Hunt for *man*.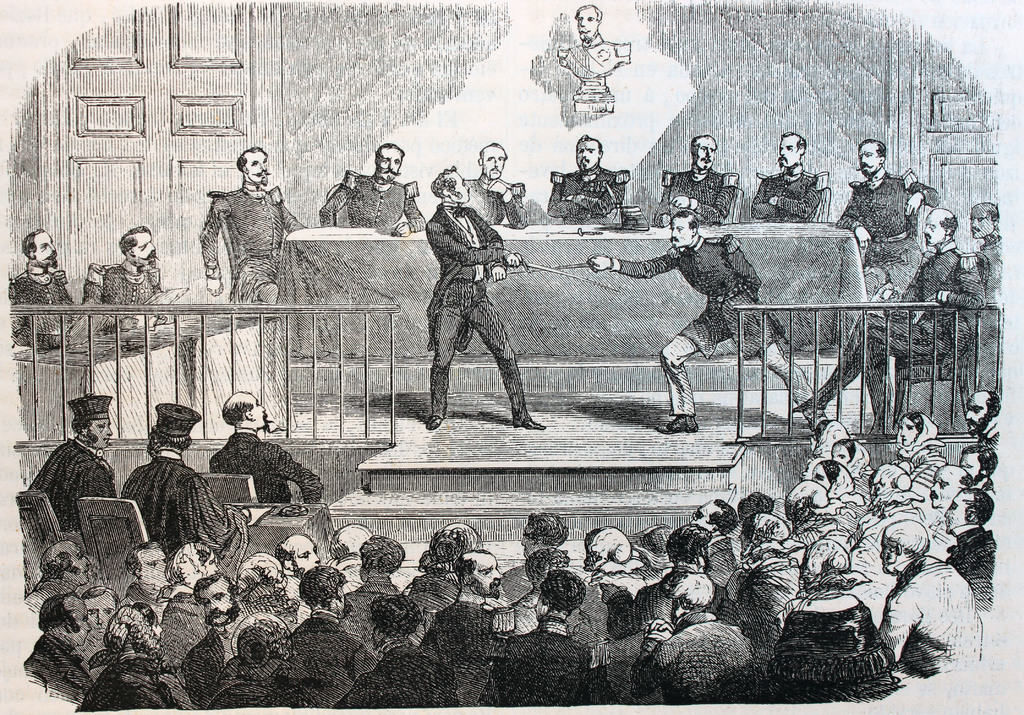
Hunted down at region(212, 390, 324, 503).
